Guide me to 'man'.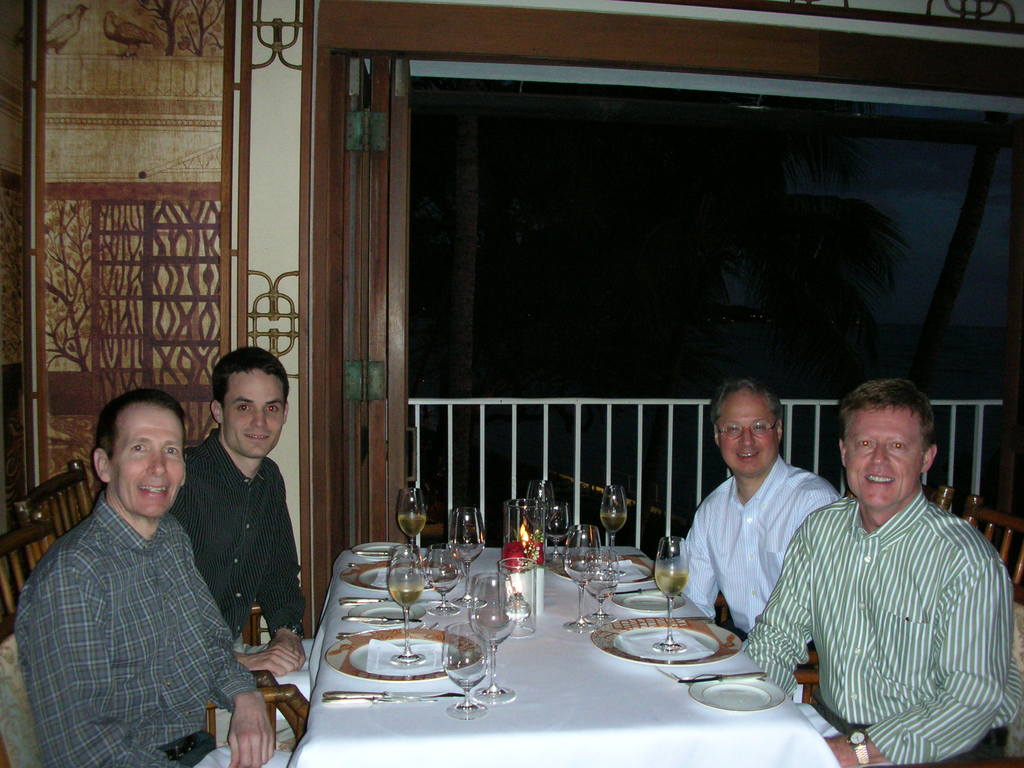
Guidance: crop(758, 374, 1007, 760).
